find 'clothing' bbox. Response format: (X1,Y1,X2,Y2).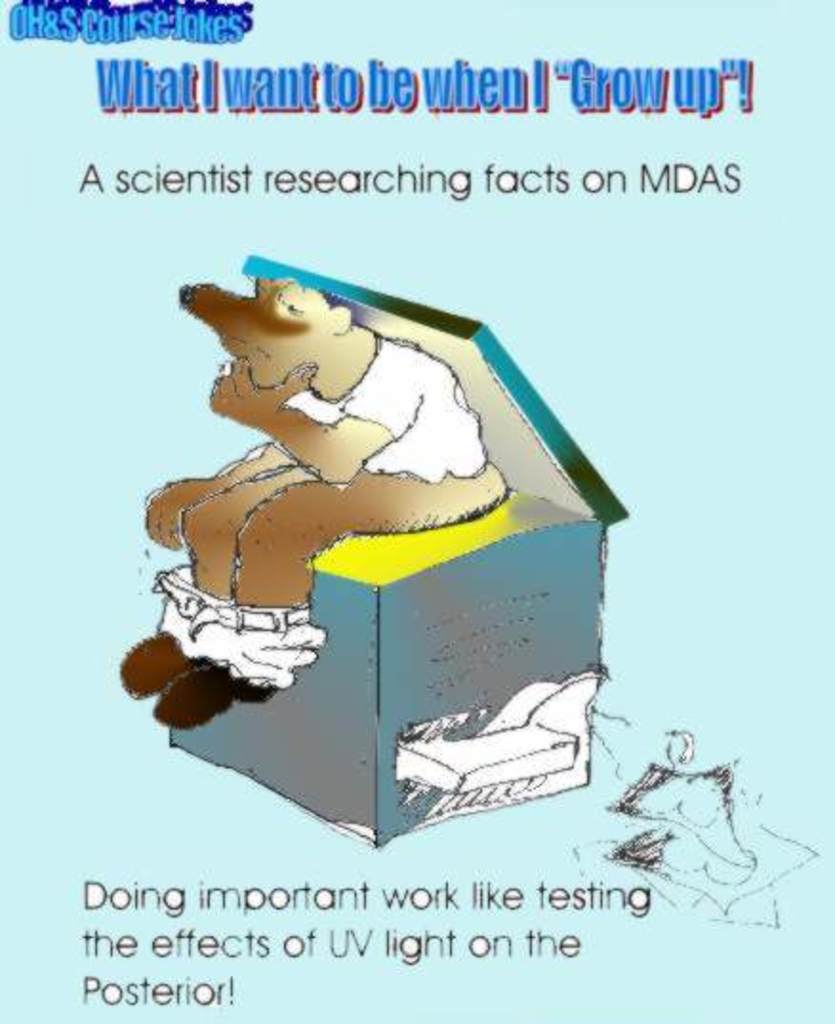
(154,563,332,692).
